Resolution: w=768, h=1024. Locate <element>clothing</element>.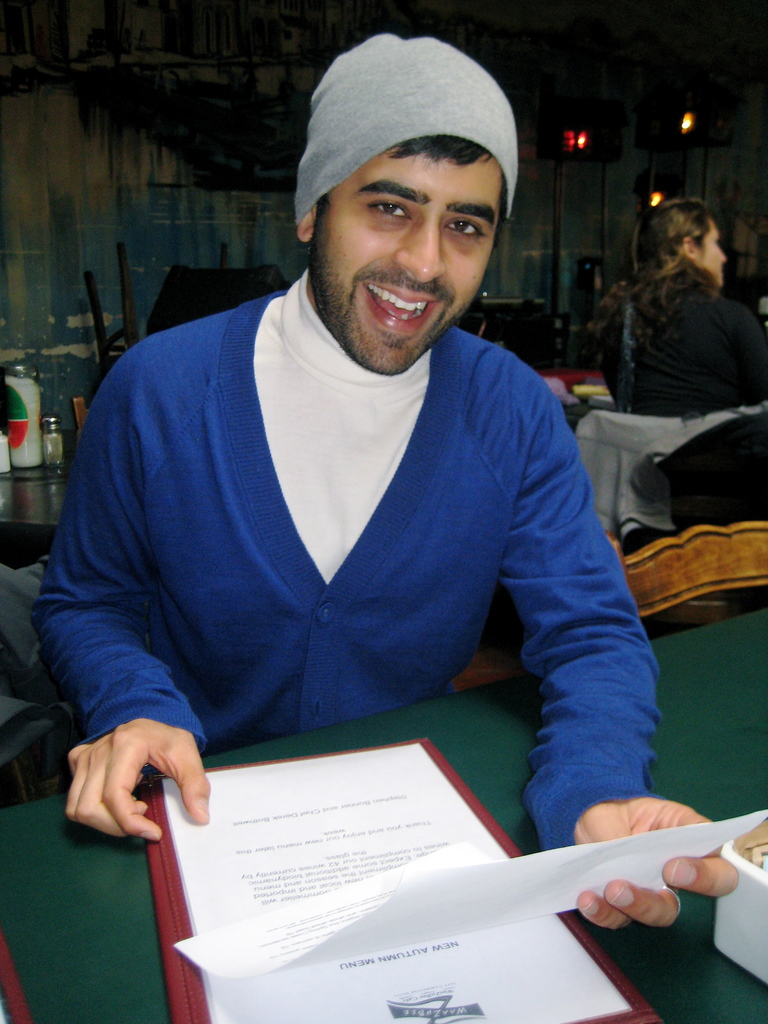
pyautogui.locateOnScreen(27, 259, 678, 855).
